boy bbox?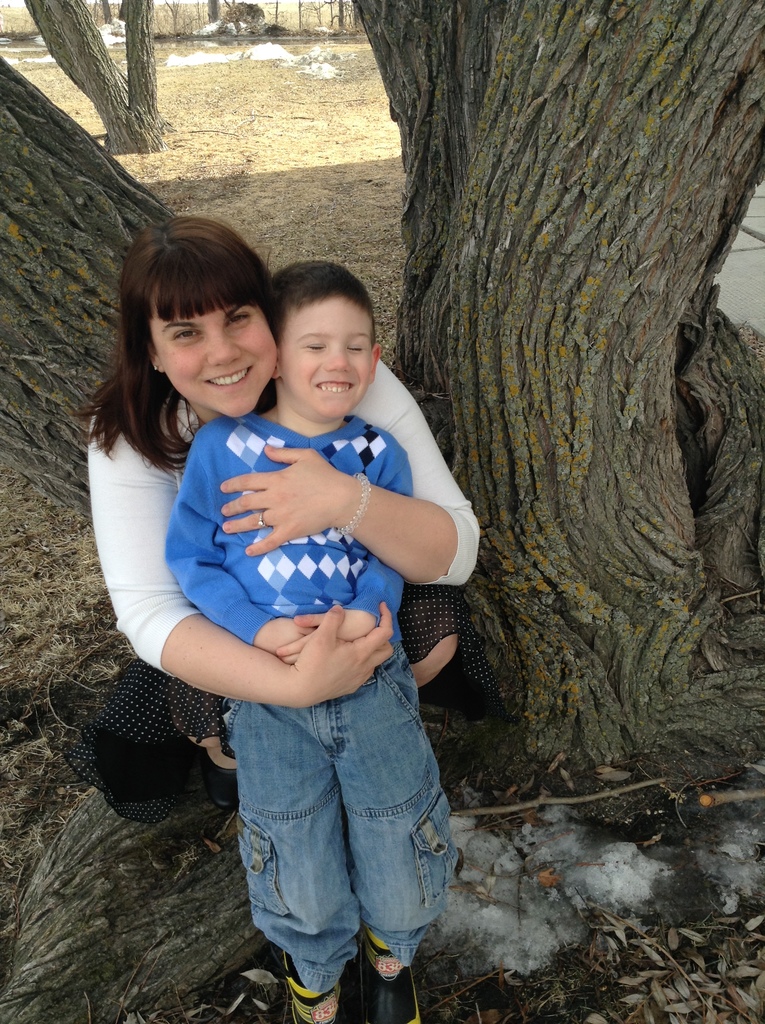
bbox=(164, 259, 459, 1023)
